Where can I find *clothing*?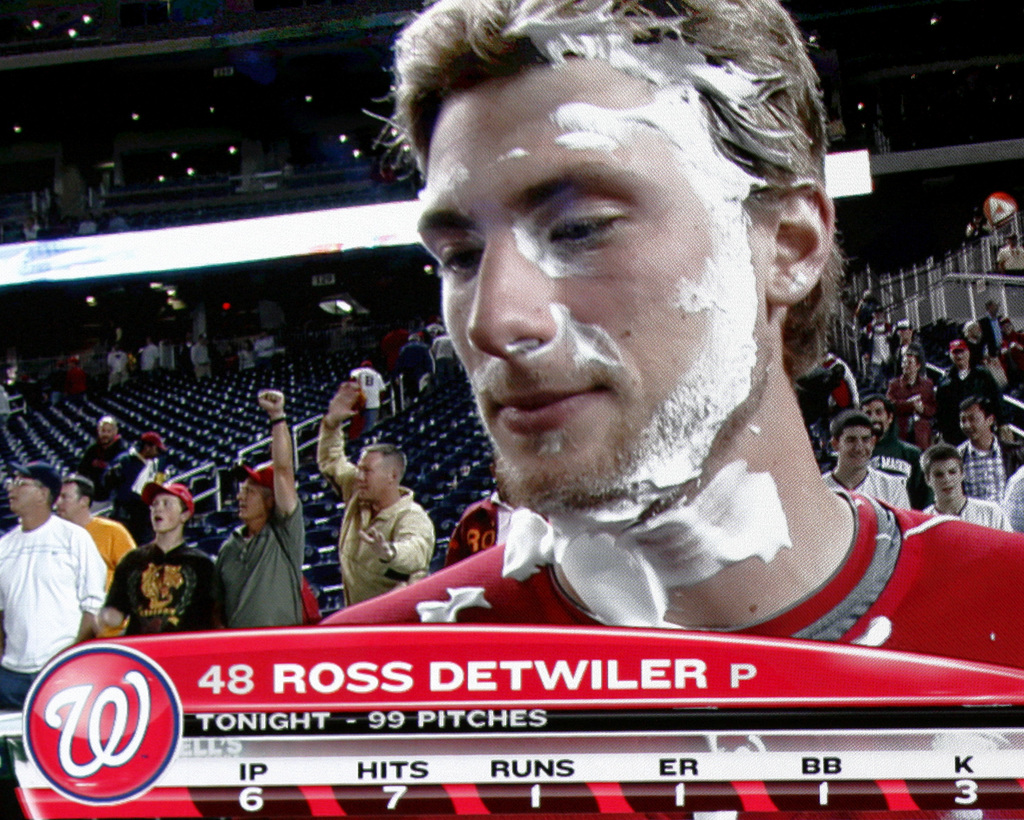
You can find it at 316 414 436 607.
